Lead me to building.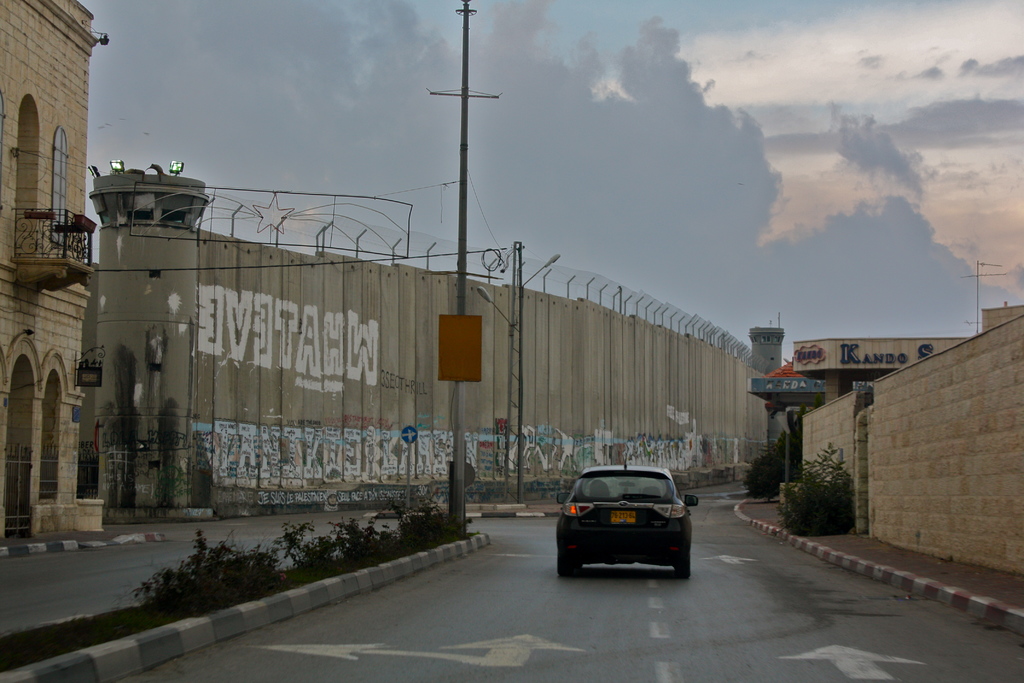
Lead to x1=0, y1=0, x2=108, y2=532.
